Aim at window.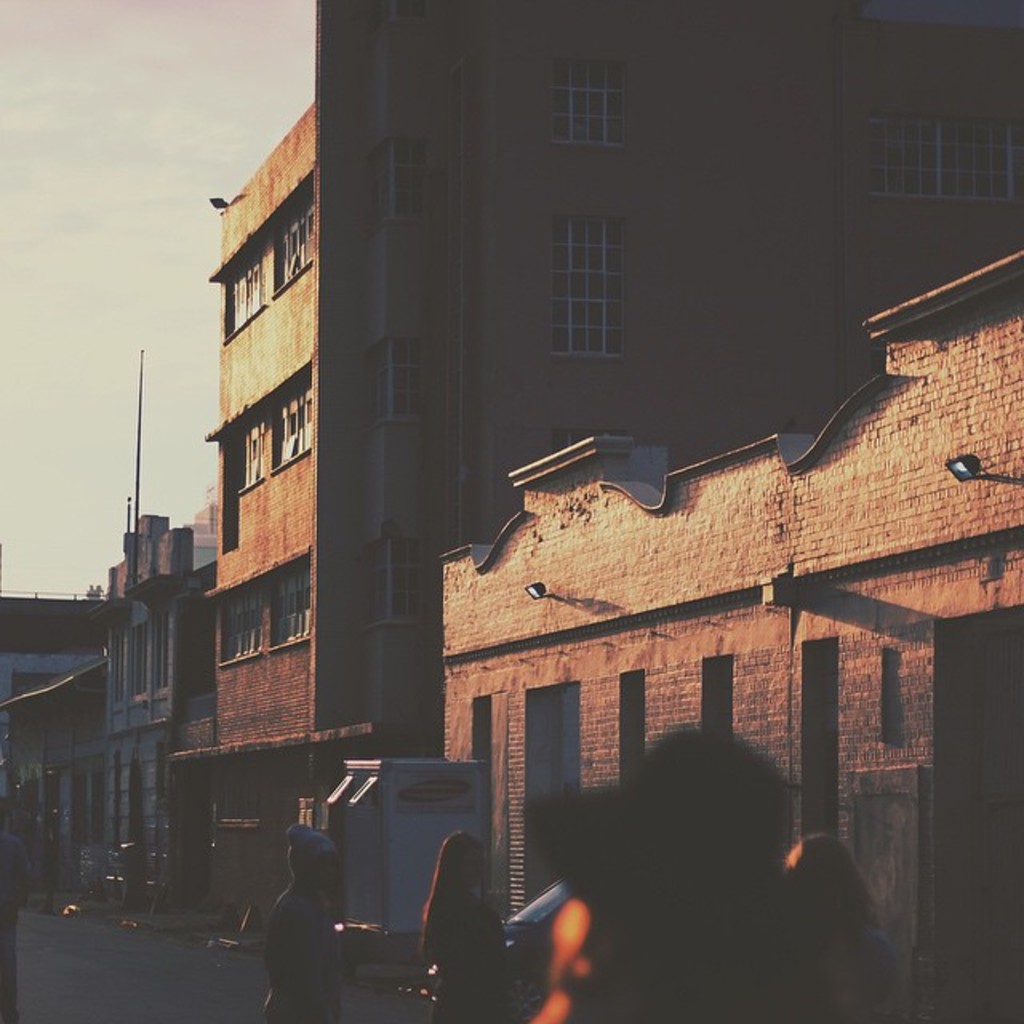
Aimed at bbox=[862, 112, 1021, 197].
